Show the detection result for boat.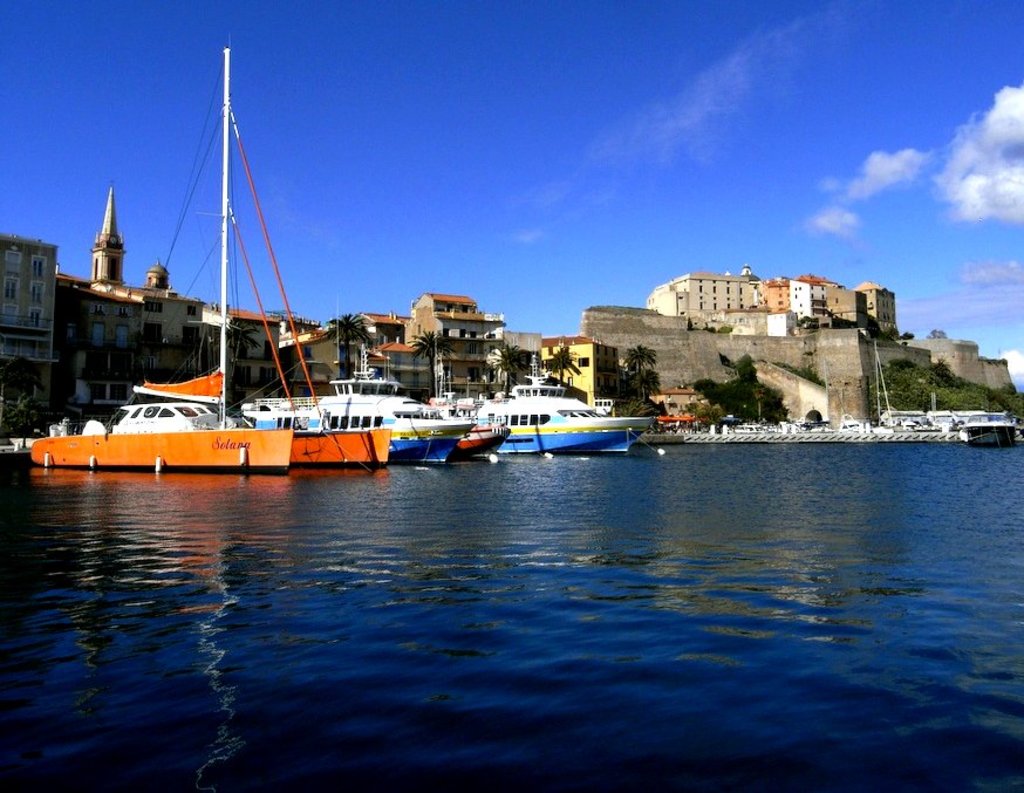
[455,419,514,469].
